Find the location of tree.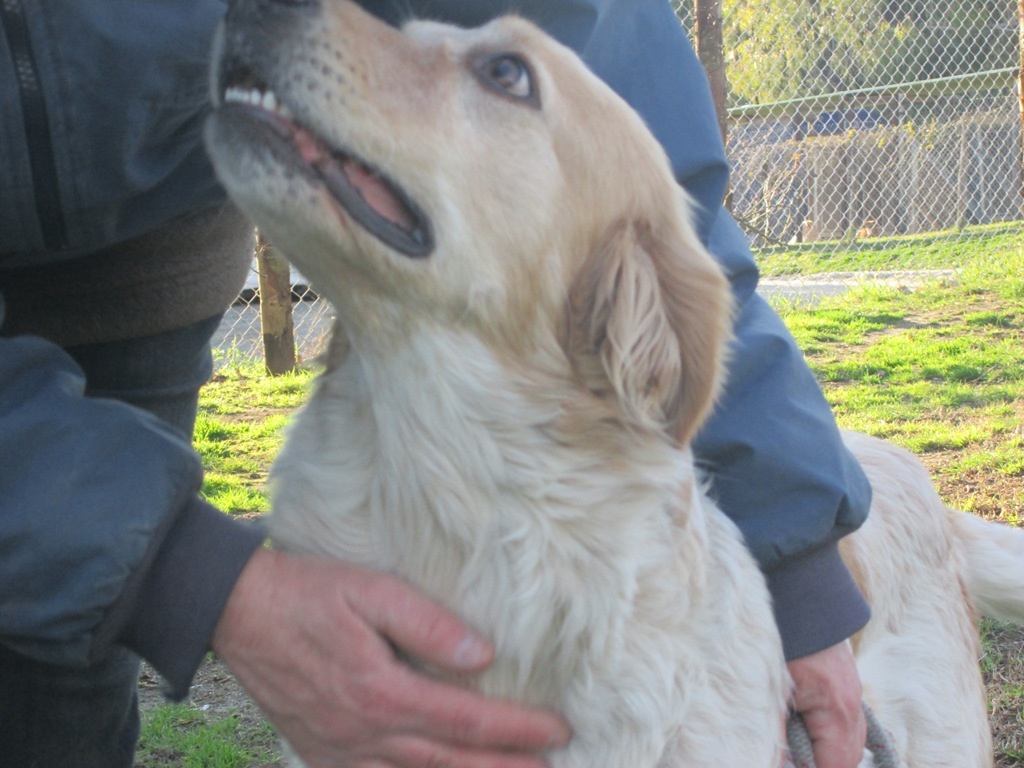
Location: region(723, 1, 909, 102).
